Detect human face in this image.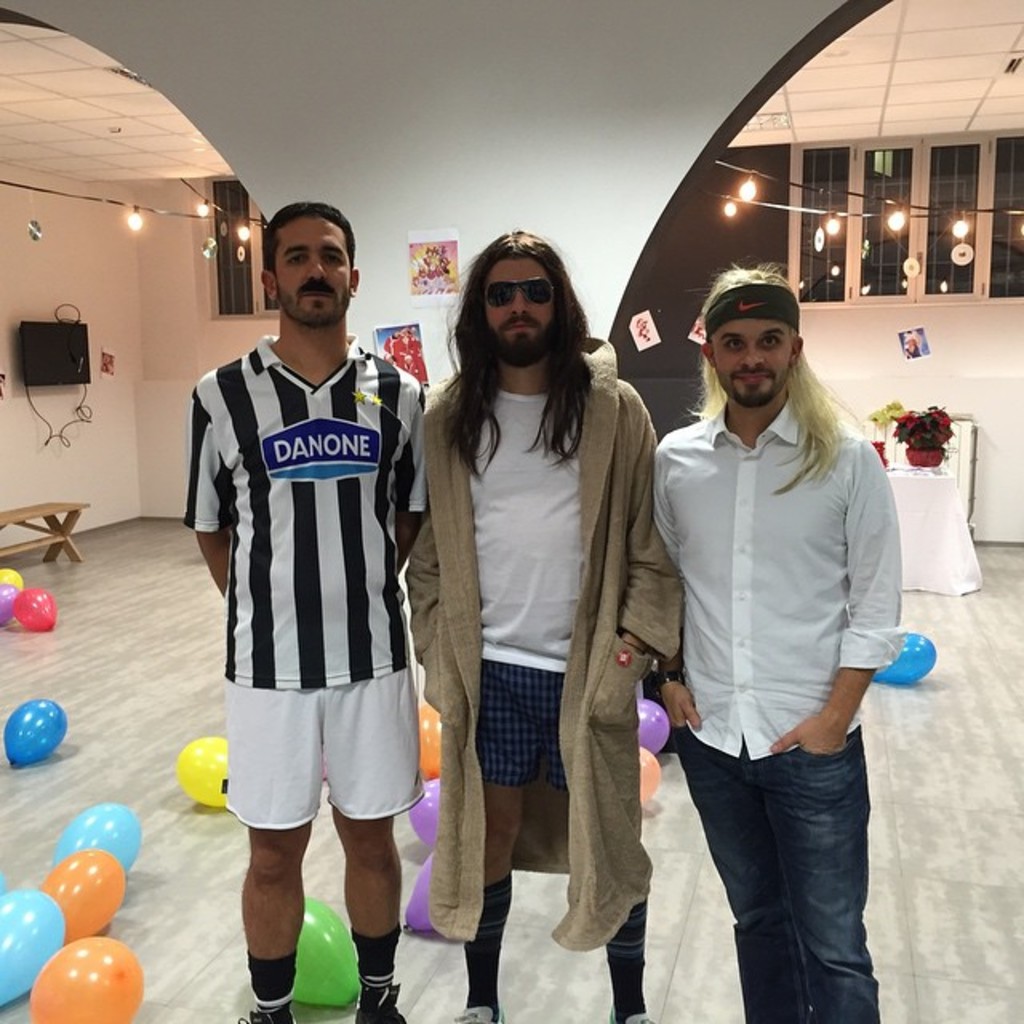
Detection: 485:256:554:360.
